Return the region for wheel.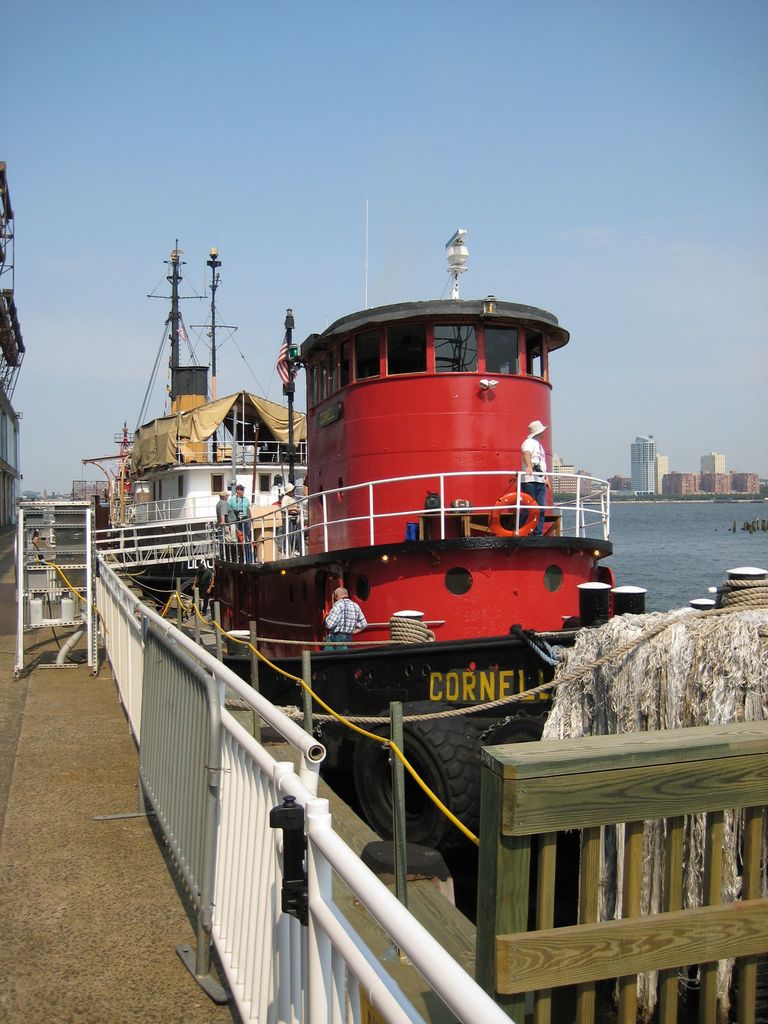
region(481, 712, 542, 746).
